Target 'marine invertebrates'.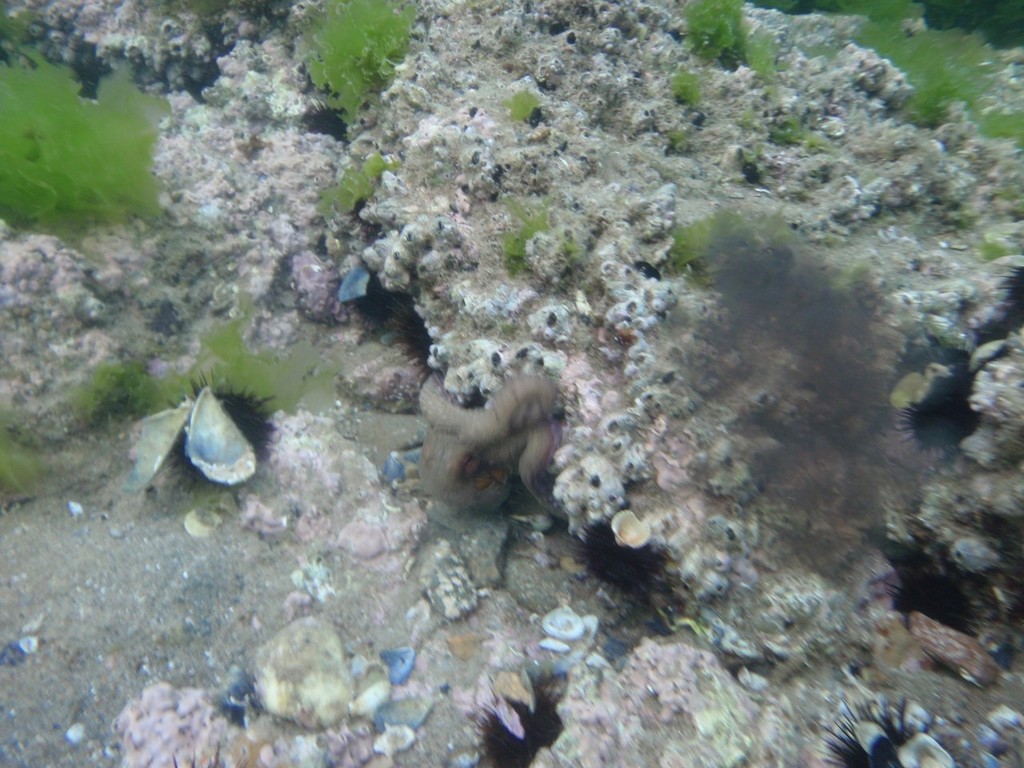
Target region: {"x1": 181, "y1": 501, "x2": 227, "y2": 543}.
